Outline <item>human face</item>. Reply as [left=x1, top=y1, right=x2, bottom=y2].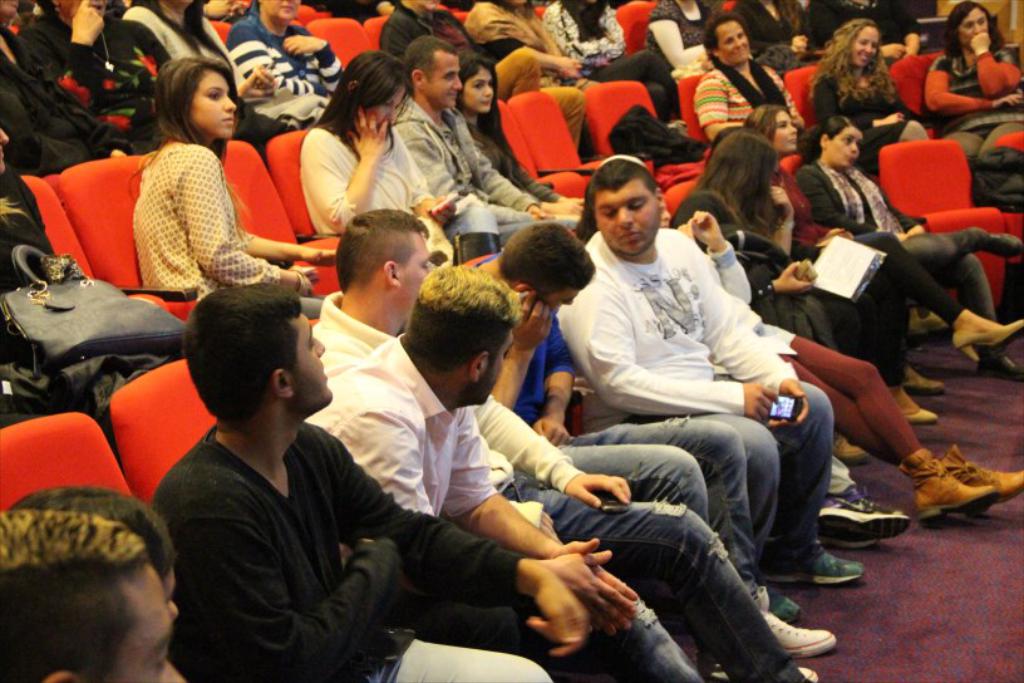
[left=850, top=23, right=878, bottom=67].
